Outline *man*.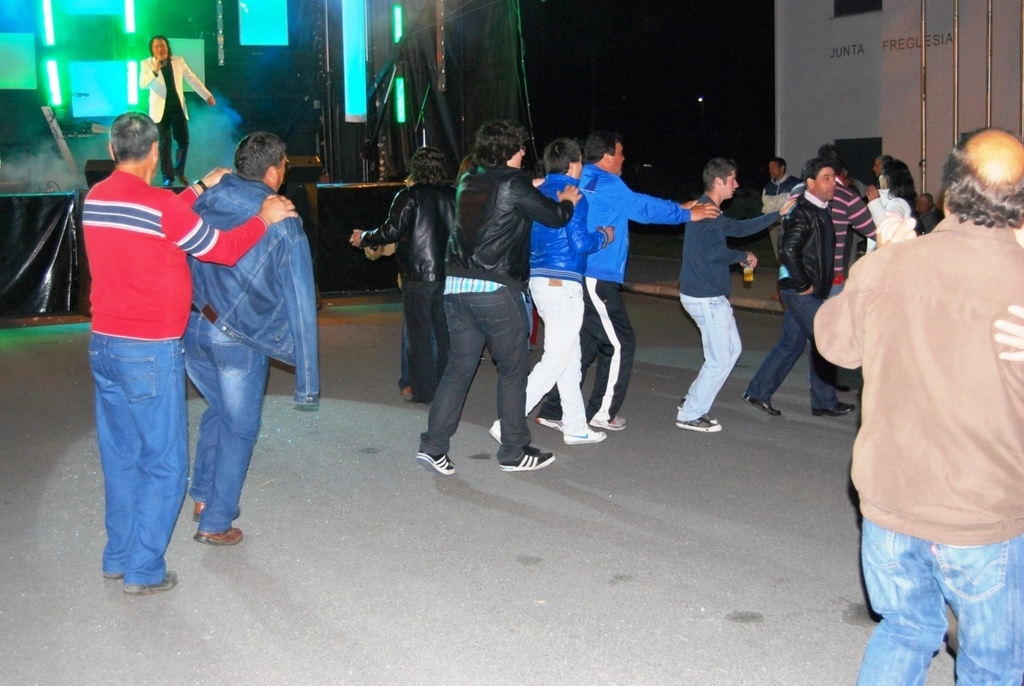
Outline: box=[179, 131, 326, 548].
